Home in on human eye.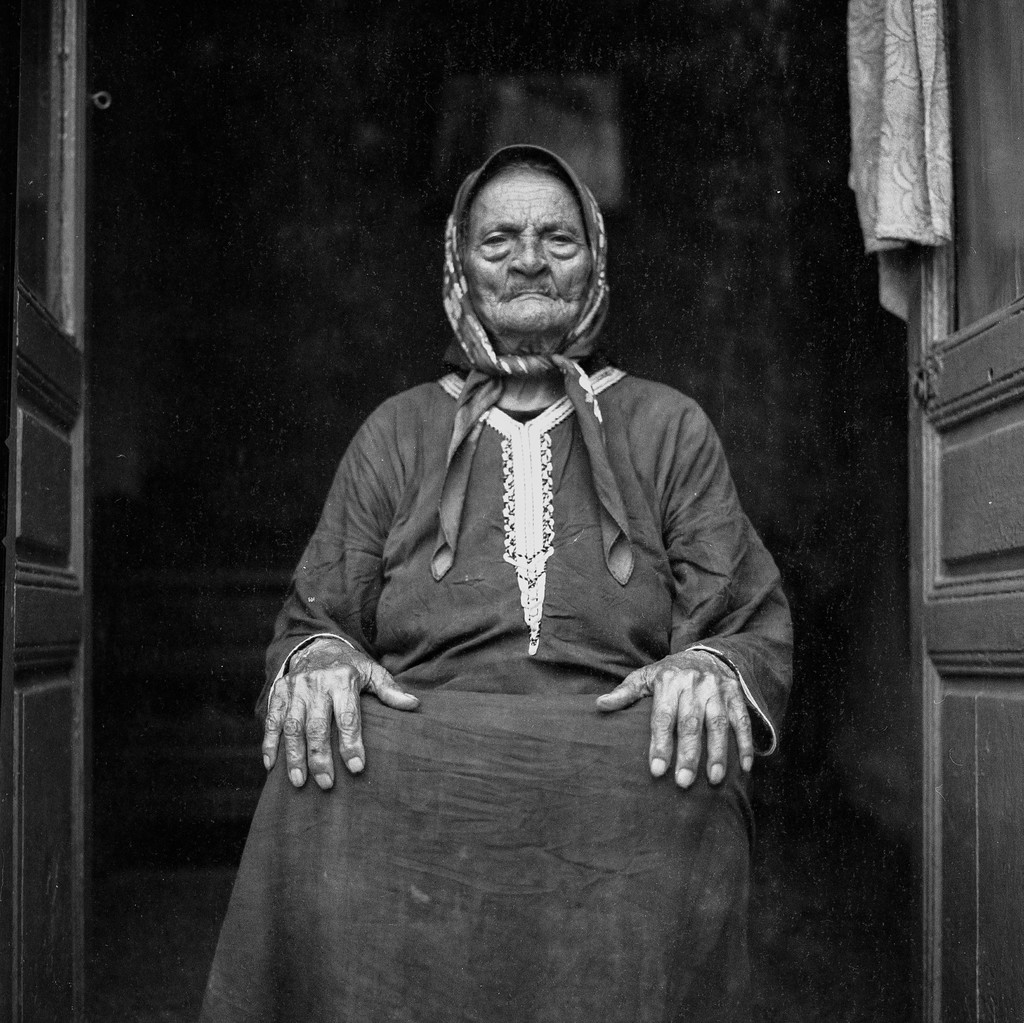
Homed in at <region>547, 225, 582, 250</region>.
